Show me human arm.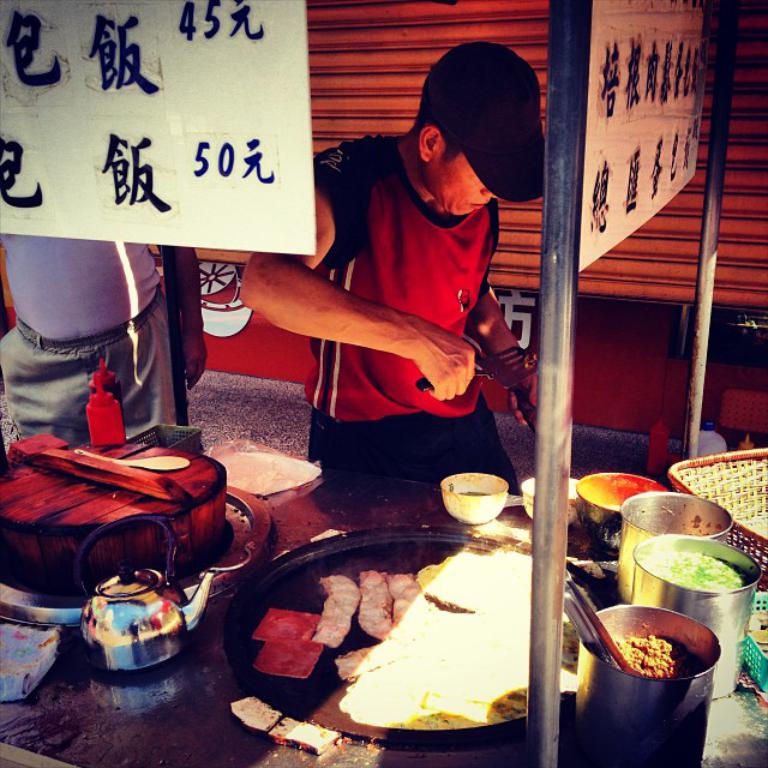
human arm is here: Rect(209, 248, 458, 388).
